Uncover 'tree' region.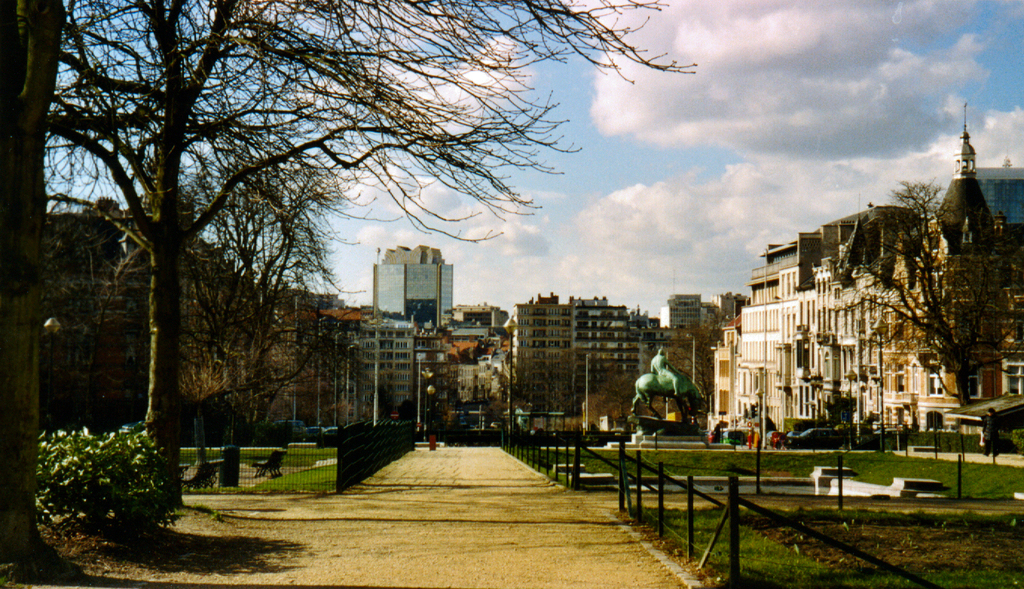
Uncovered: BBox(157, 151, 354, 491).
